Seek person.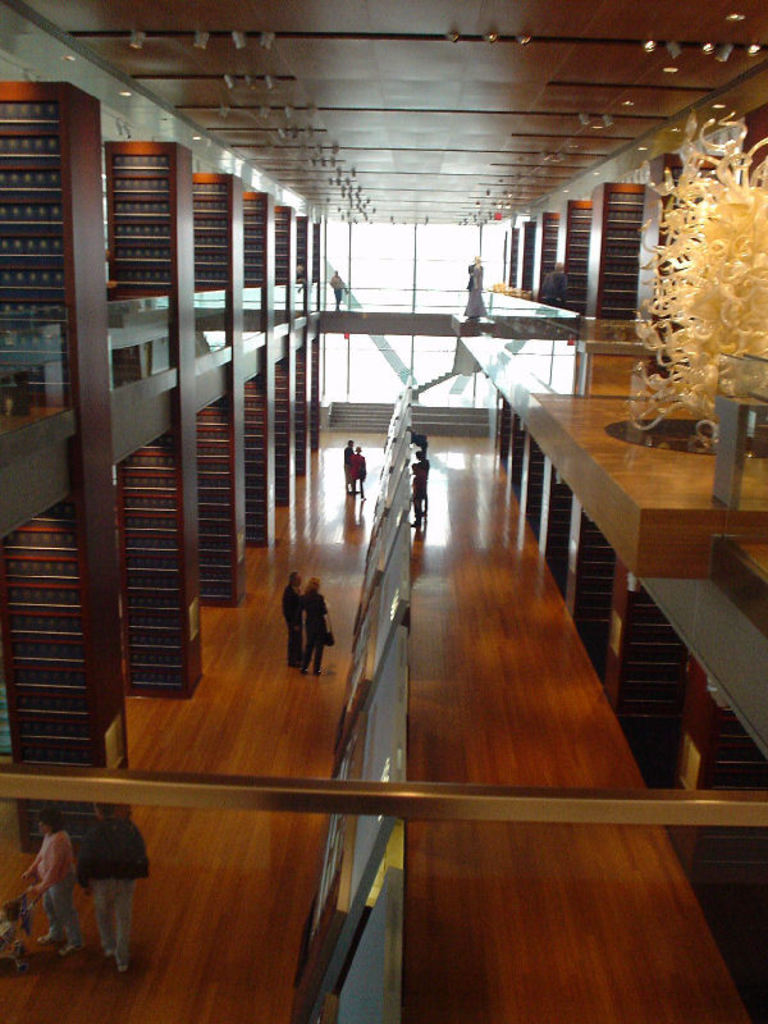
x1=269 y1=566 x2=308 y2=673.
